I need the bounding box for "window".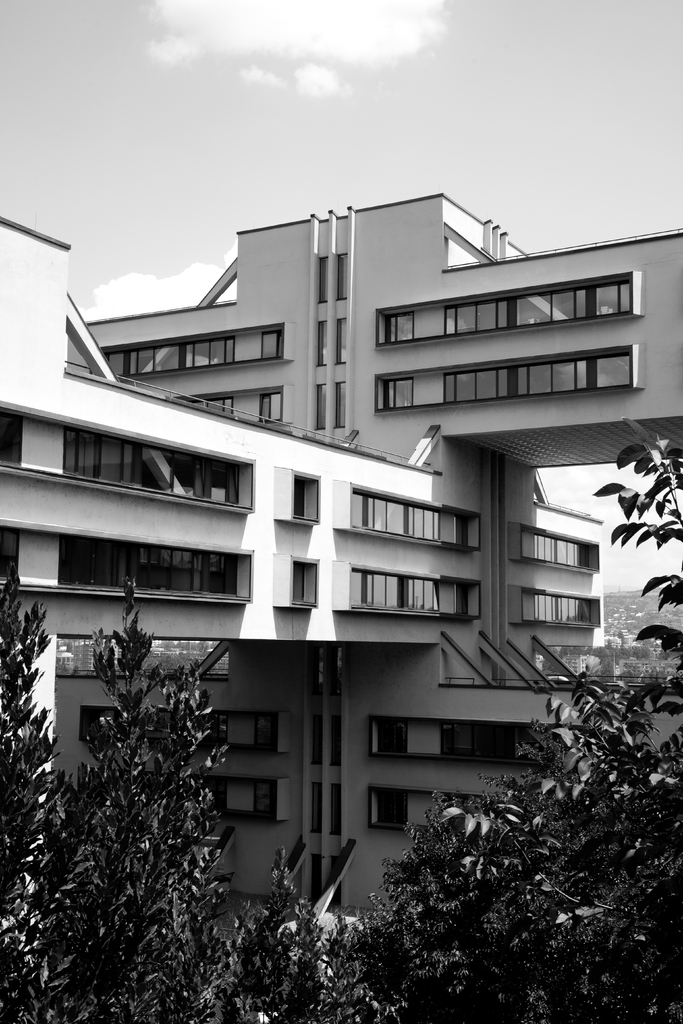
Here it is: 276/551/320/609.
